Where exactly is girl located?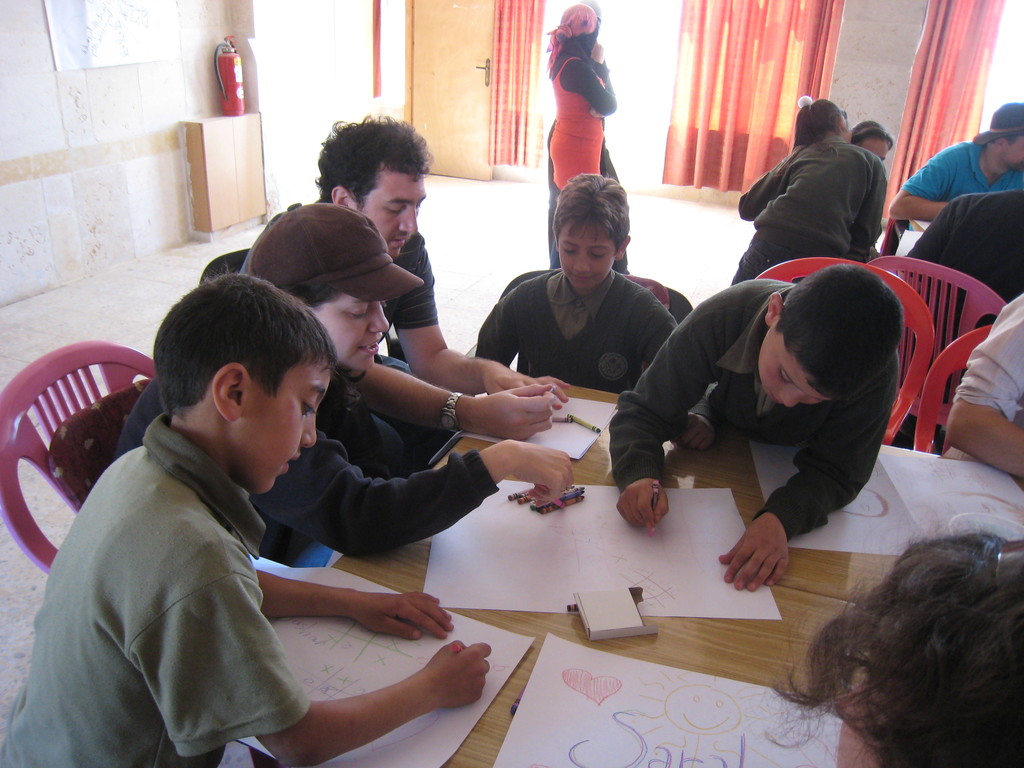
Its bounding box is [left=739, top=99, right=877, bottom=287].
